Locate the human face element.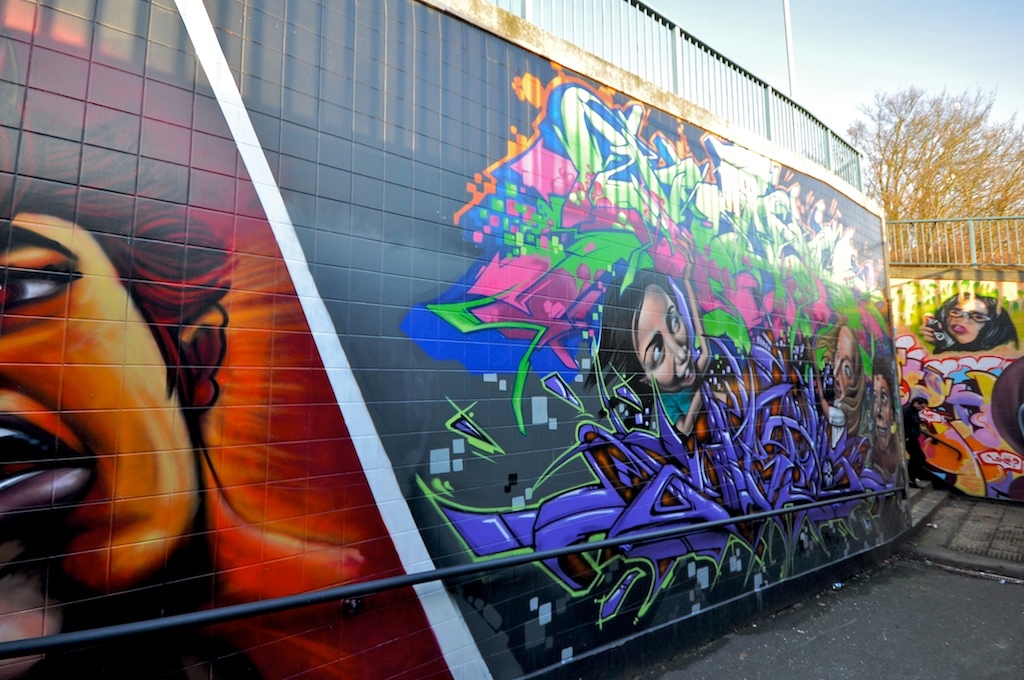
Element bbox: bbox=[0, 198, 184, 587].
